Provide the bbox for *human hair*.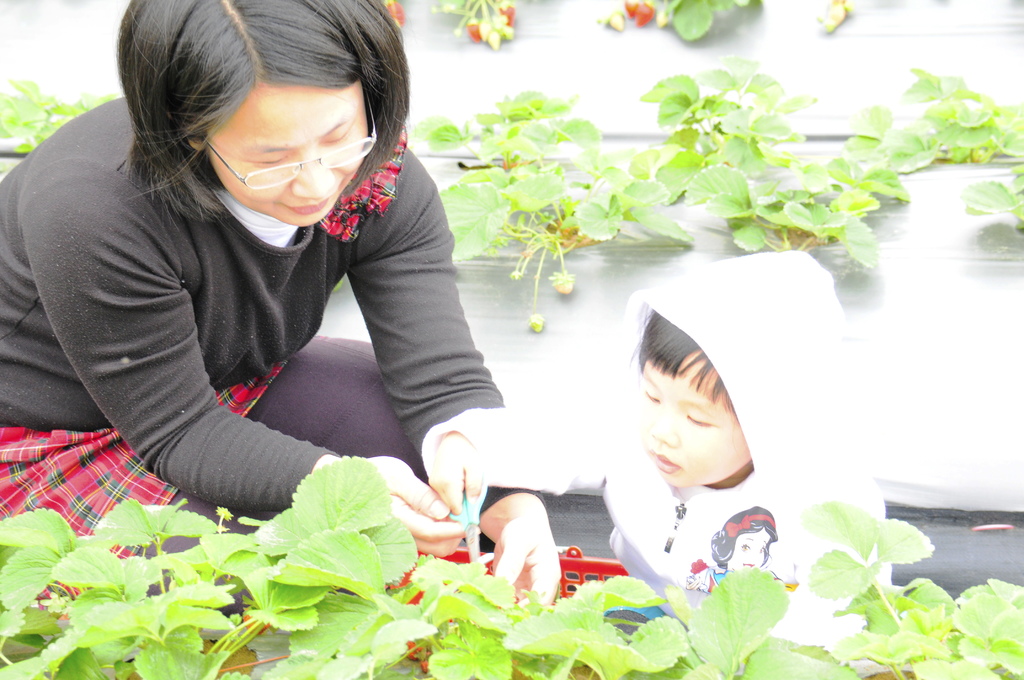
Rect(630, 308, 736, 412).
